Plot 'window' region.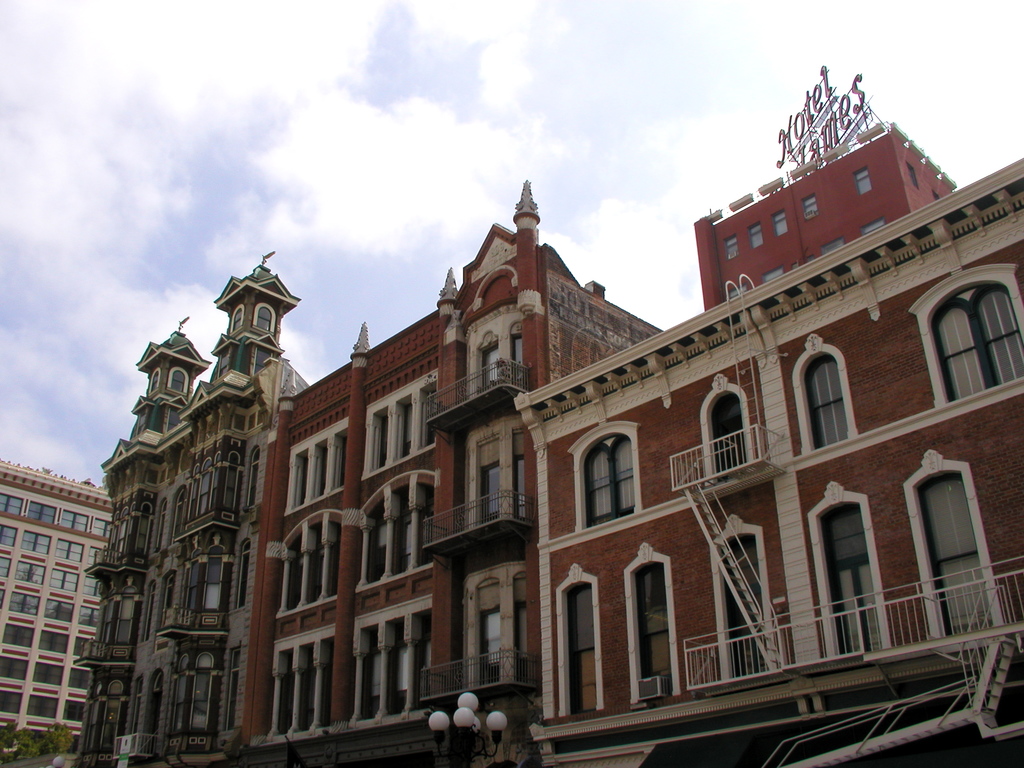
Plotted at BBox(511, 452, 535, 542).
